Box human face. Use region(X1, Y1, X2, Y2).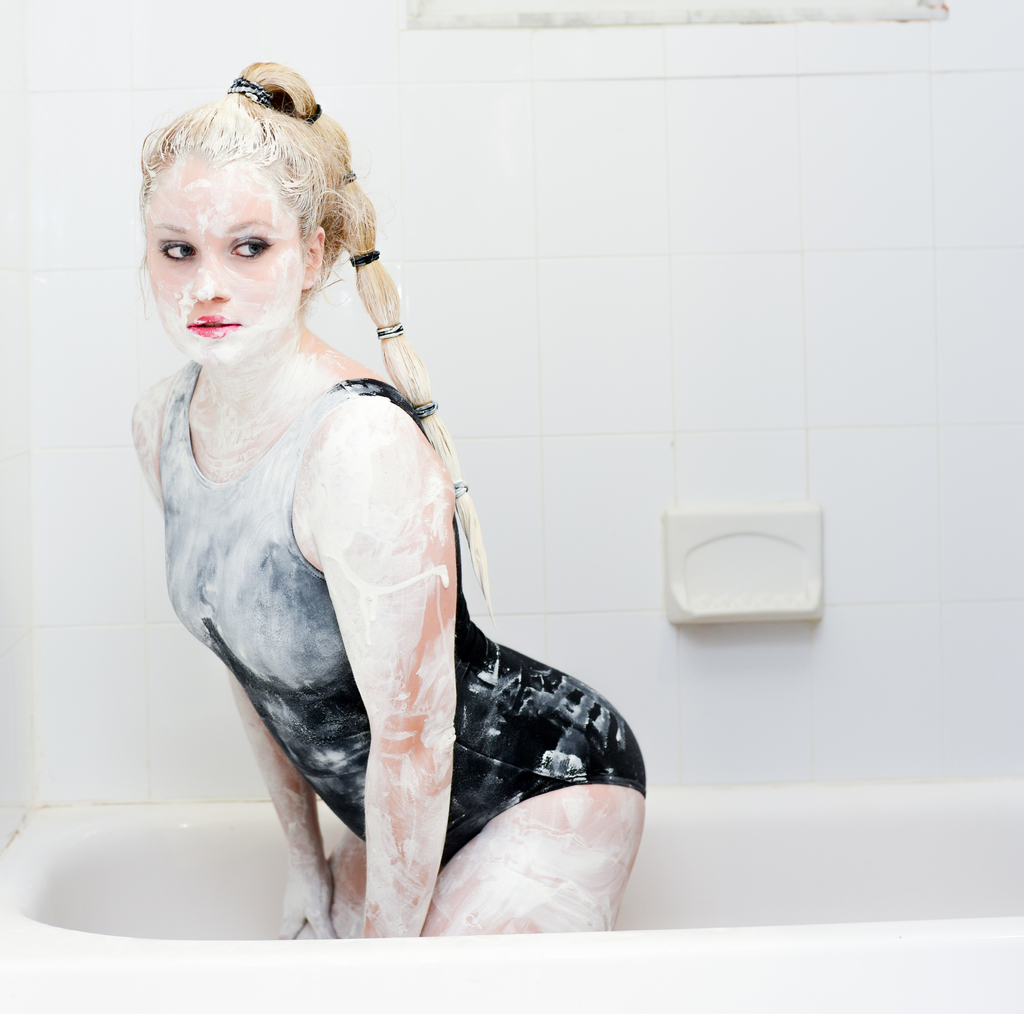
region(141, 152, 309, 368).
